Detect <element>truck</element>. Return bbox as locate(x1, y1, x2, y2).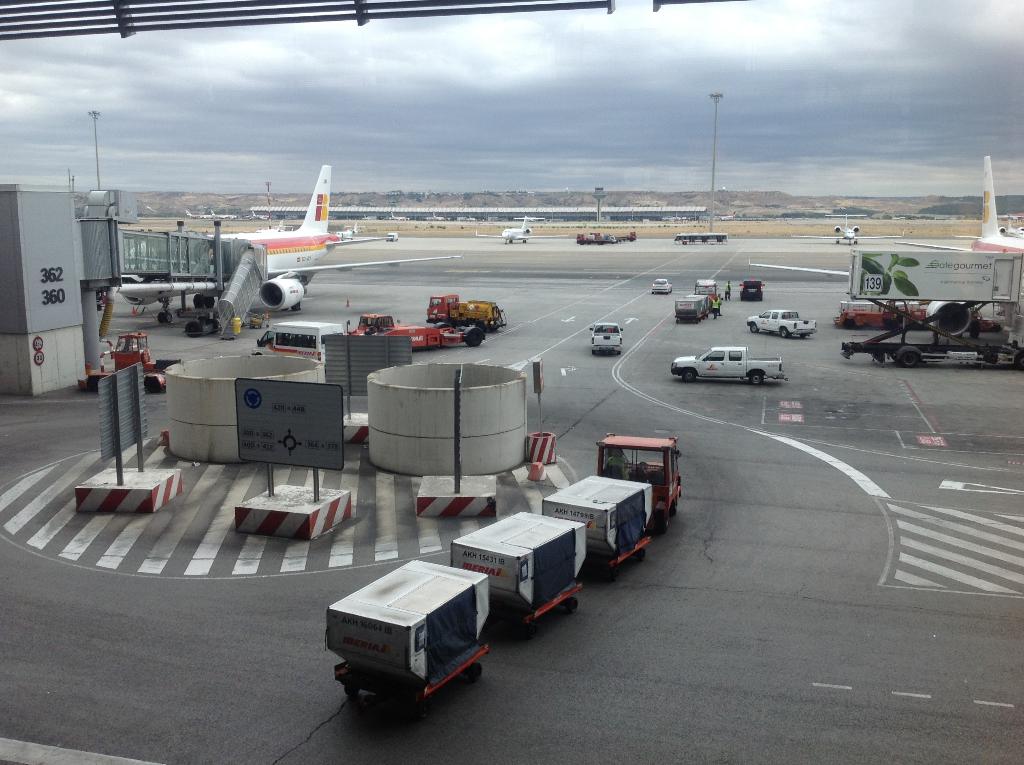
locate(744, 310, 817, 336).
